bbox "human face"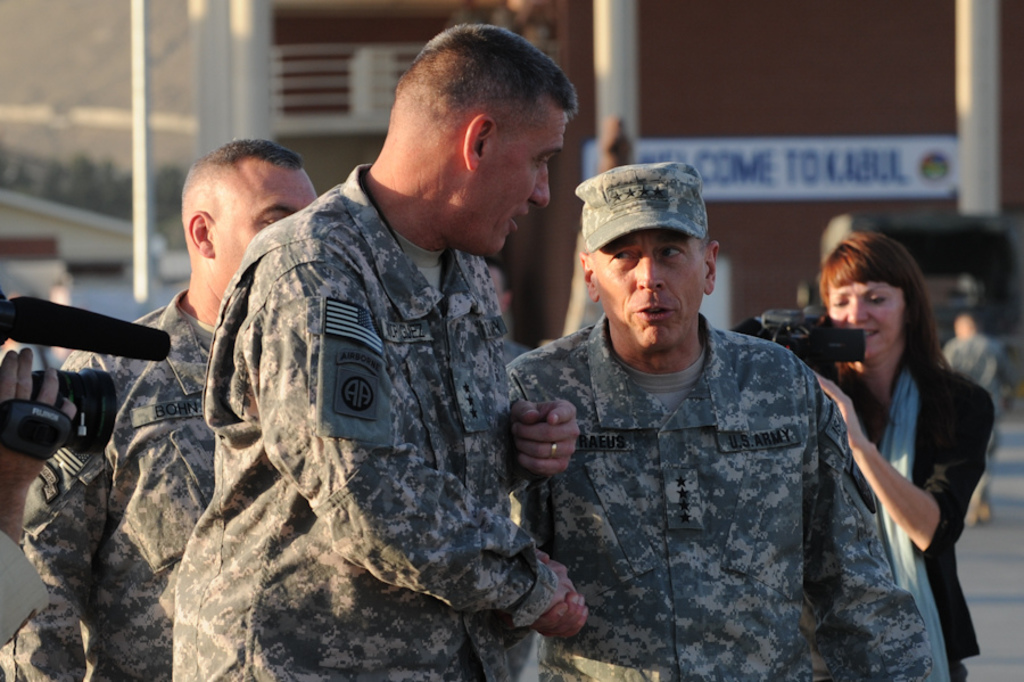
Rect(470, 100, 556, 256)
